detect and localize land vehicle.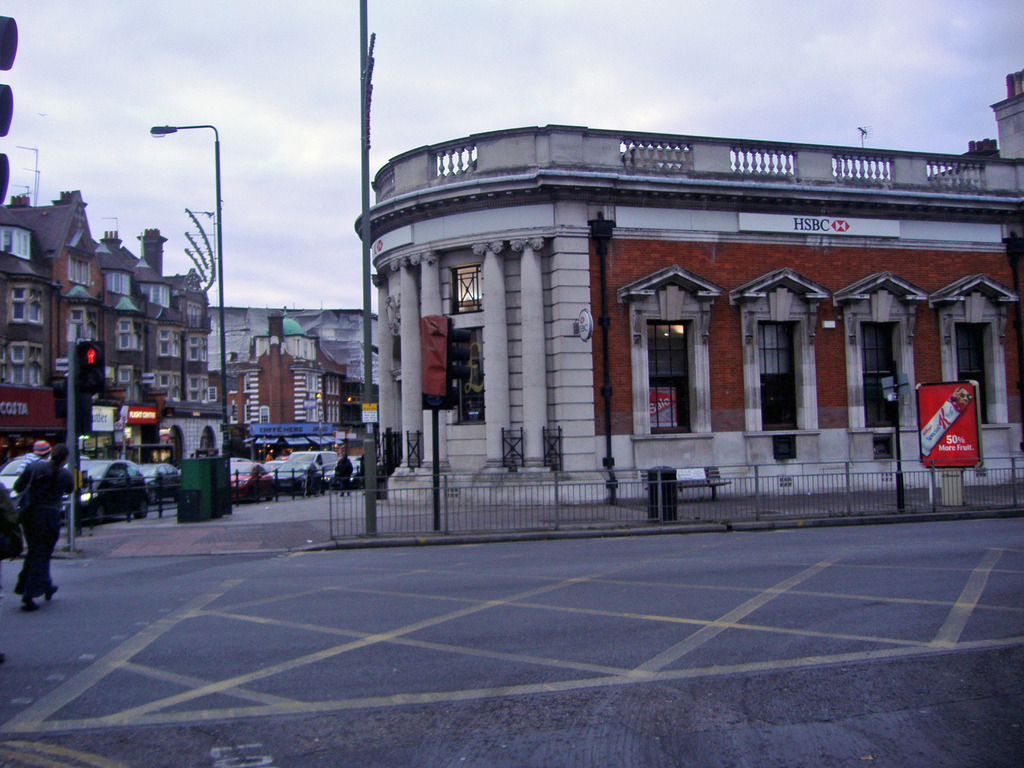
Localized at bbox=[288, 449, 338, 474].
